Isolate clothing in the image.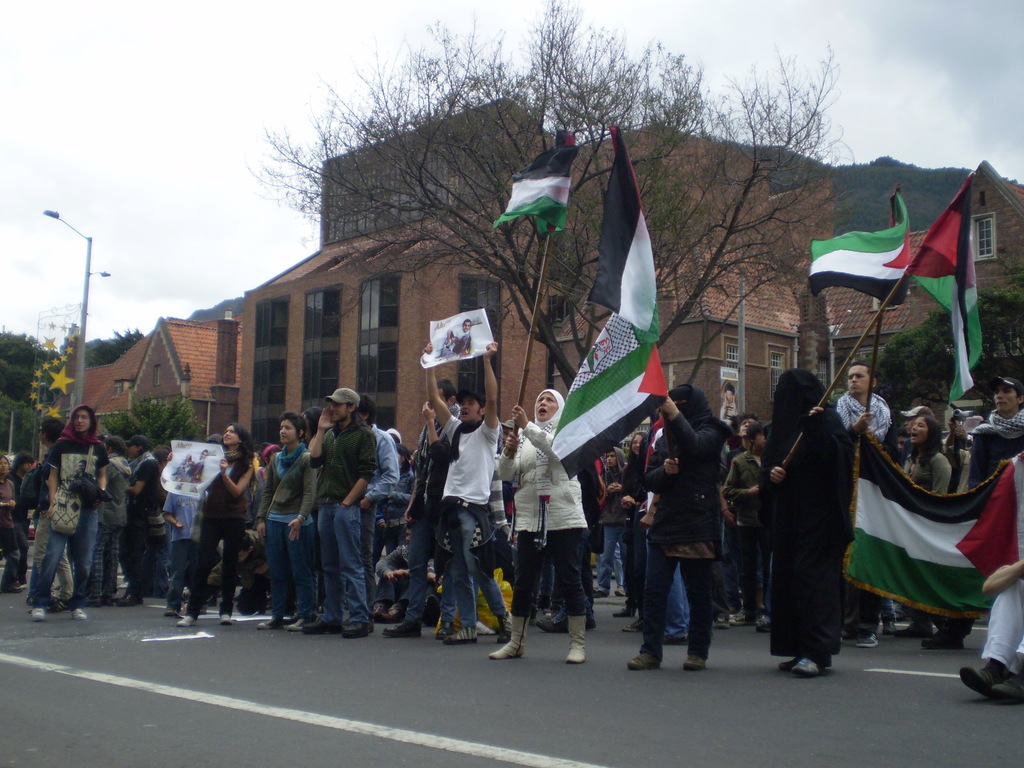
Isolated region: rect(901, 447, 951, 593).
